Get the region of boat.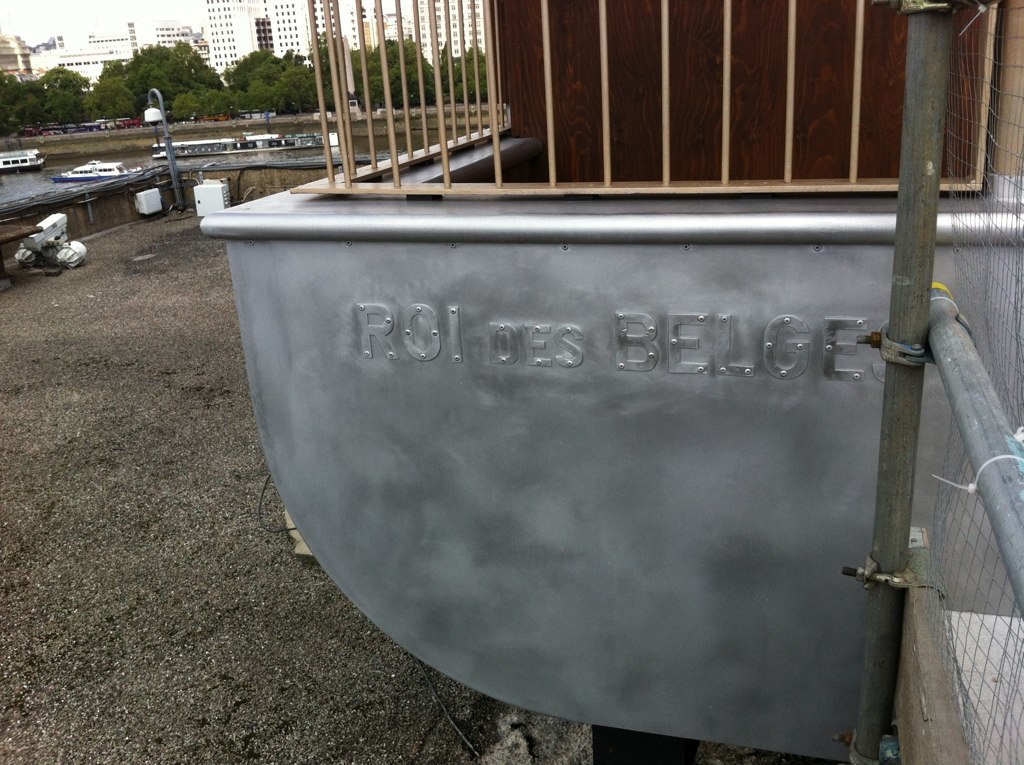
x1=146 y1=131 x2=342 y2=161.
